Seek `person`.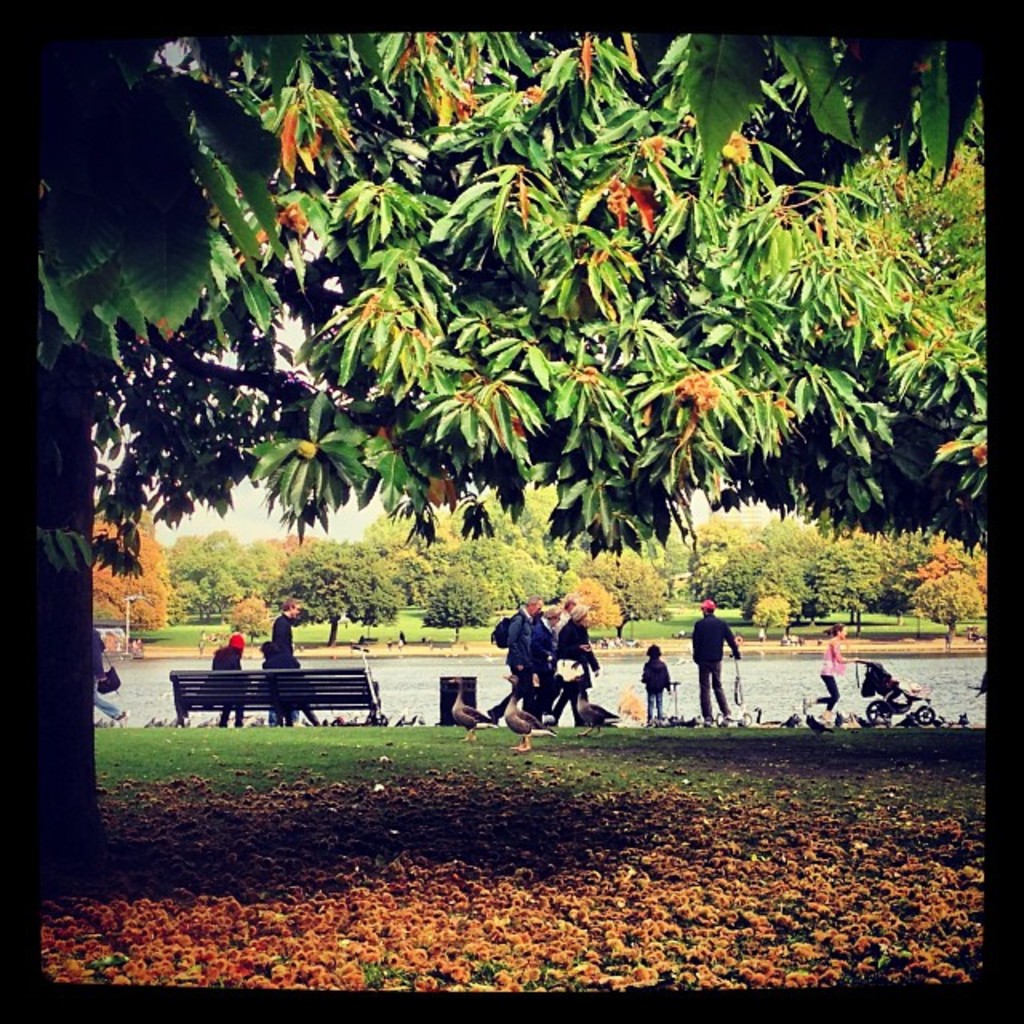
box=[538, 600, 558, 717].
